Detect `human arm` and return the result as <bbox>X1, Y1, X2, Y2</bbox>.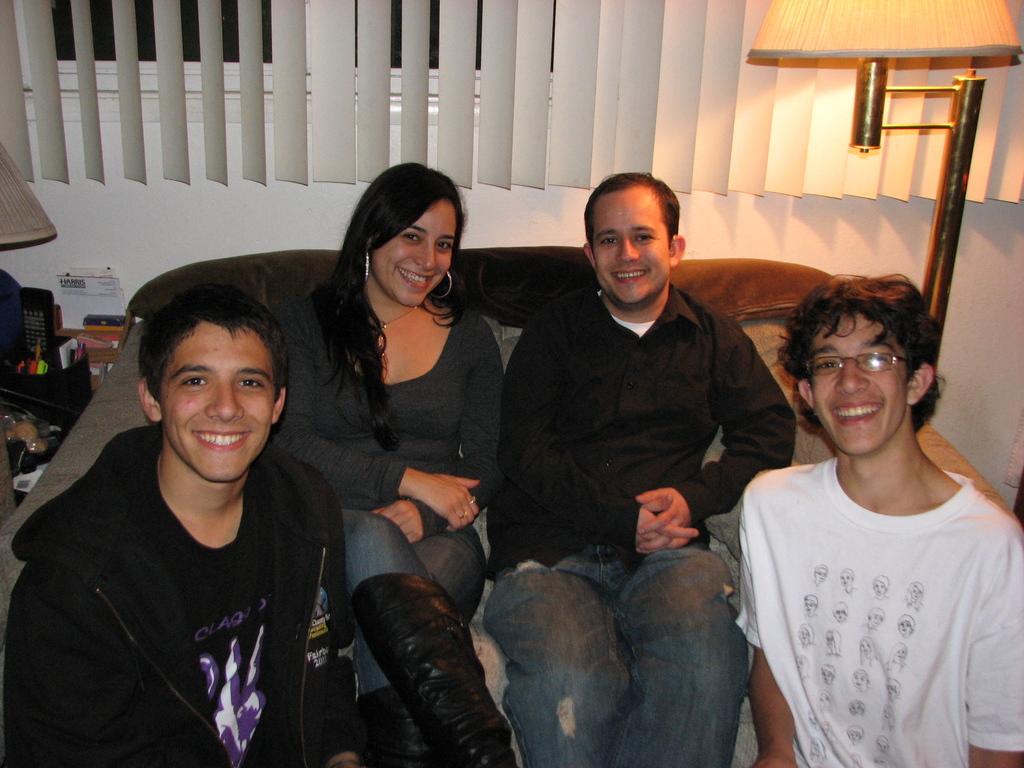
<bbox>648, 296, 799, 545</bbox>.
